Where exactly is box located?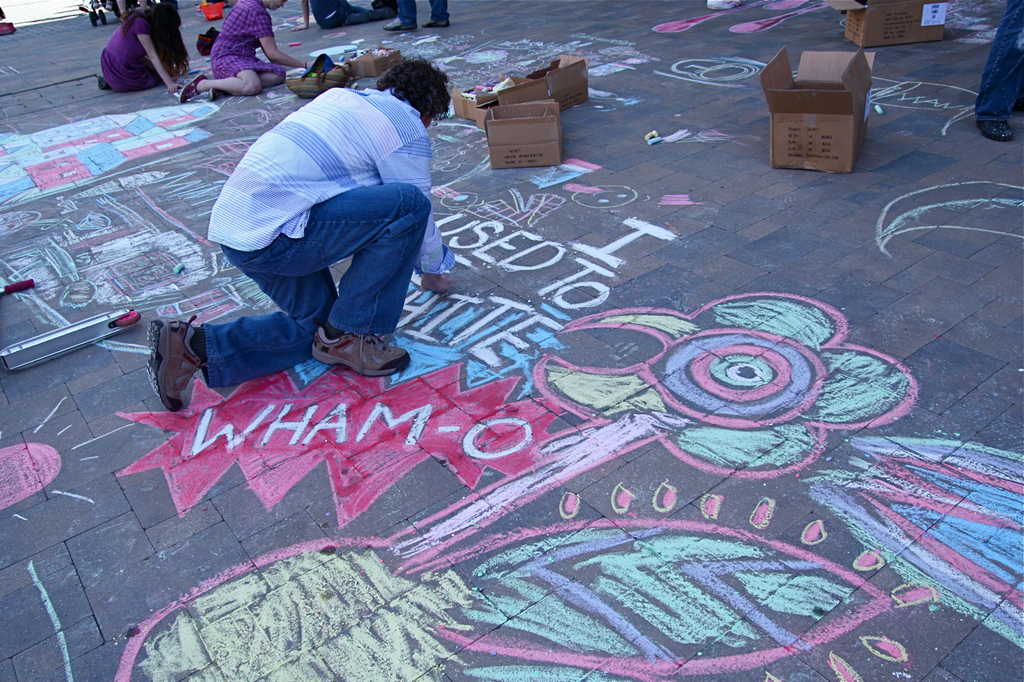
Its bounding box is (770,54,873,177).
